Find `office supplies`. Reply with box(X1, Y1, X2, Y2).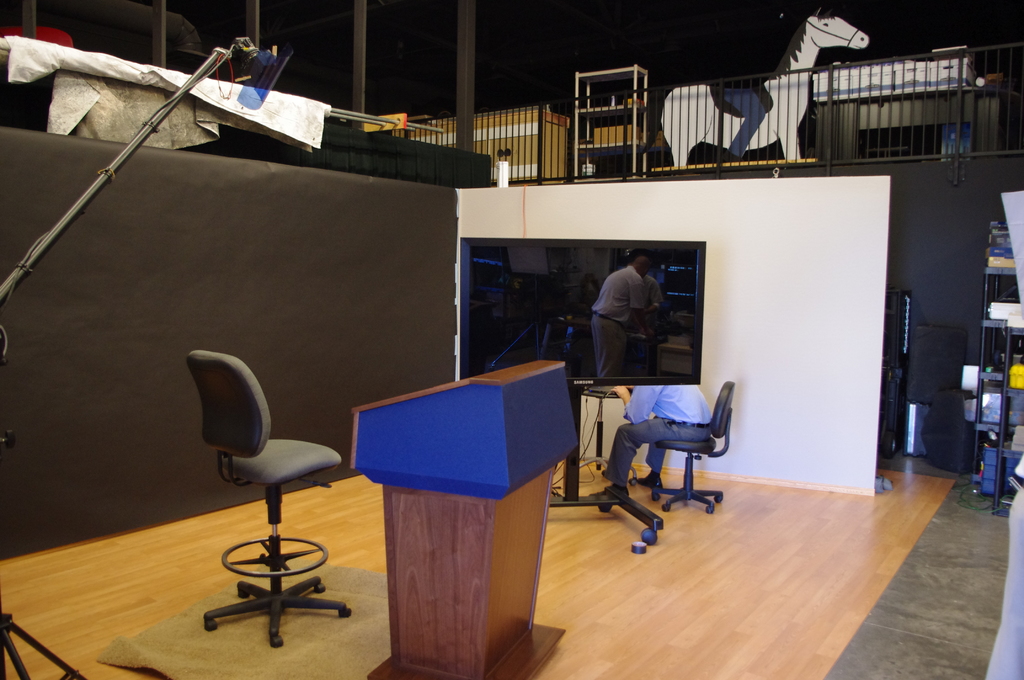
box(1008, 436, 1020, 485).
